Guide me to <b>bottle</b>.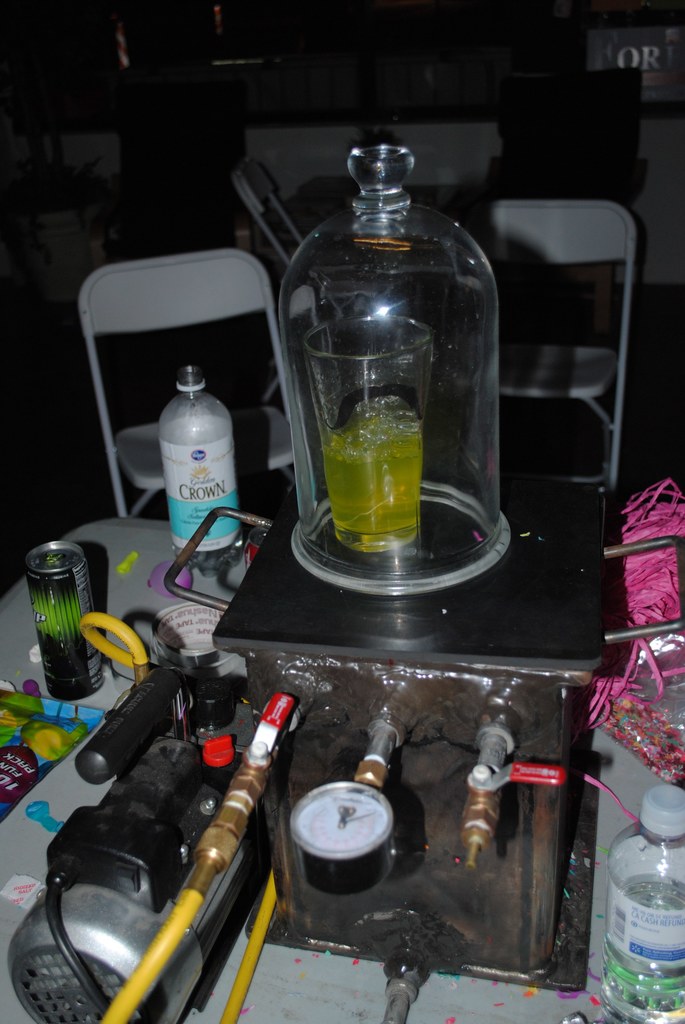
Guidance: 157 371 241 556.
